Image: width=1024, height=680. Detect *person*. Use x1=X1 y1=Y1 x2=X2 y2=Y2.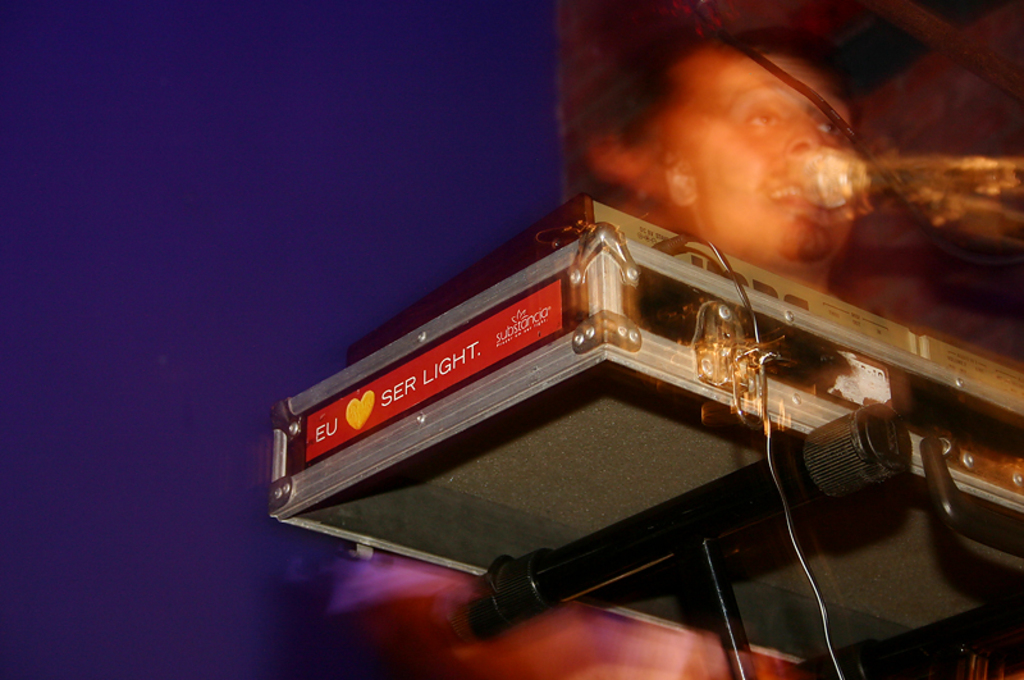
x1=335 y1=41 x2=856 y2=679.
